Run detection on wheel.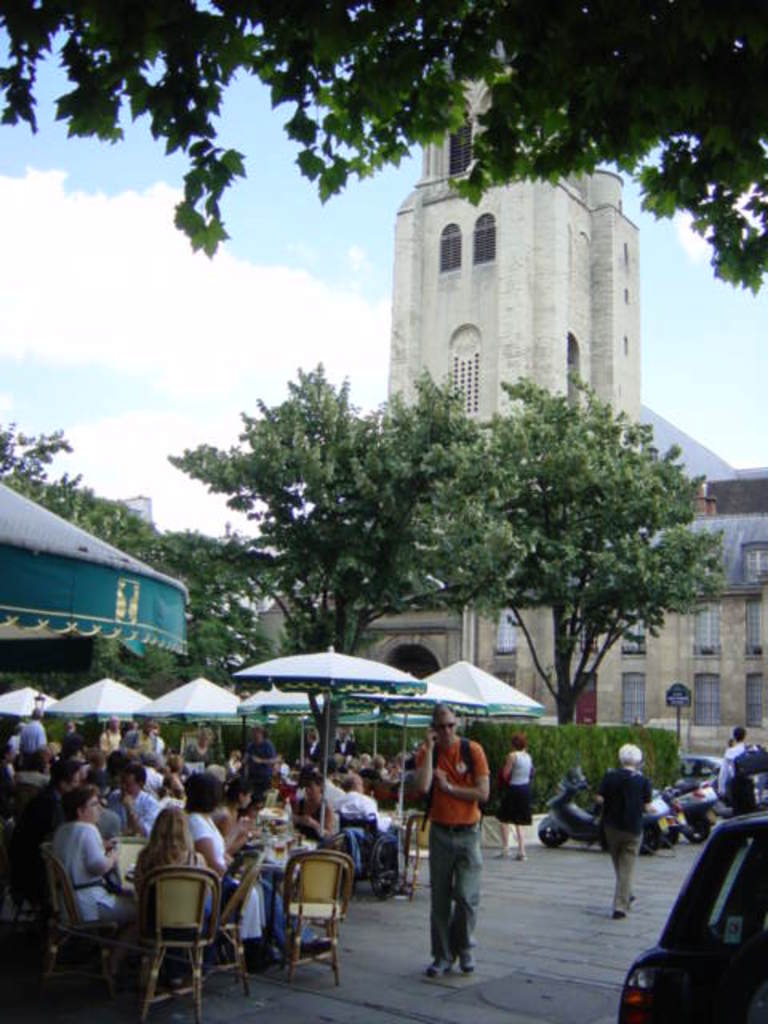
Result: bbox=[643, 829, 658, 853].
